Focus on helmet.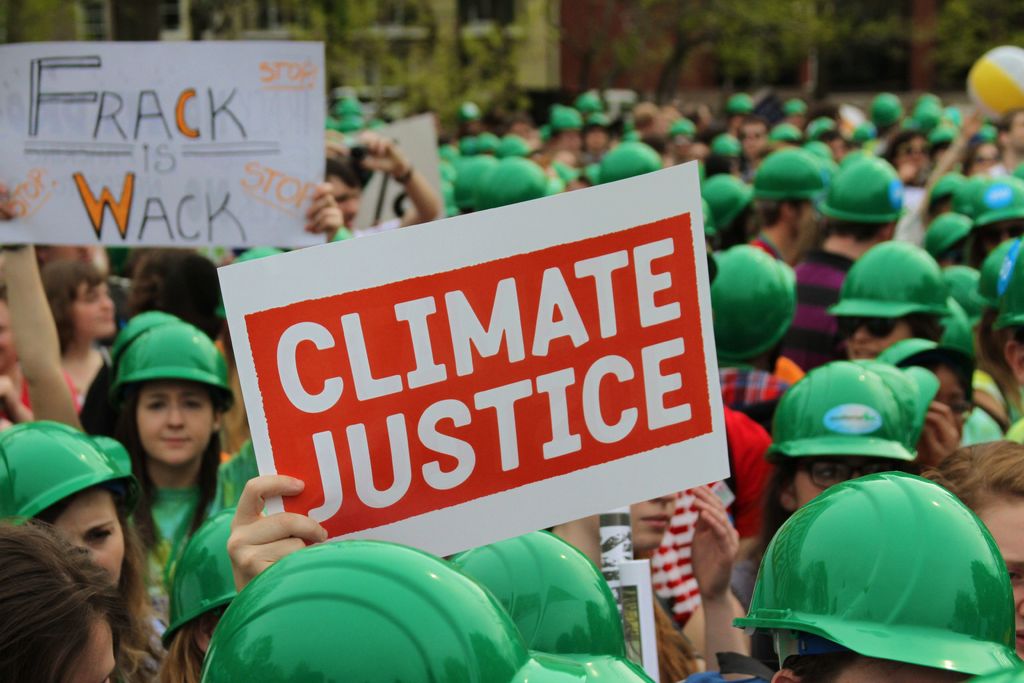
Focused at (710, 243, 799, 359).
